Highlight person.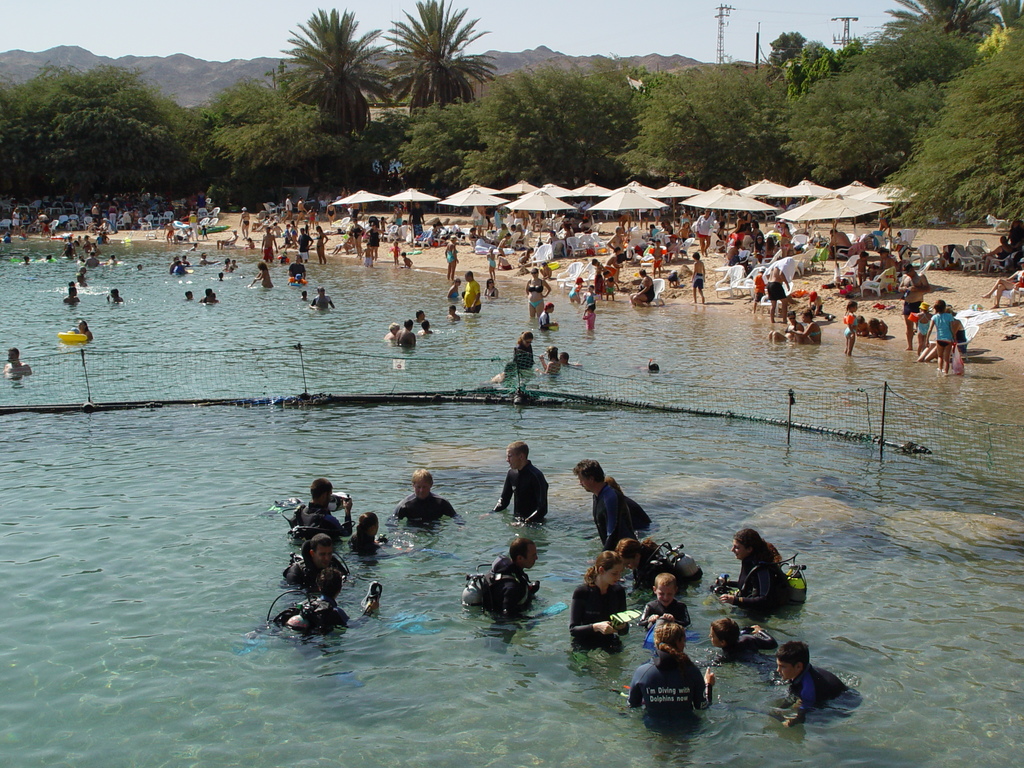
Highlighted region: region(492, 257, 506, 271).
